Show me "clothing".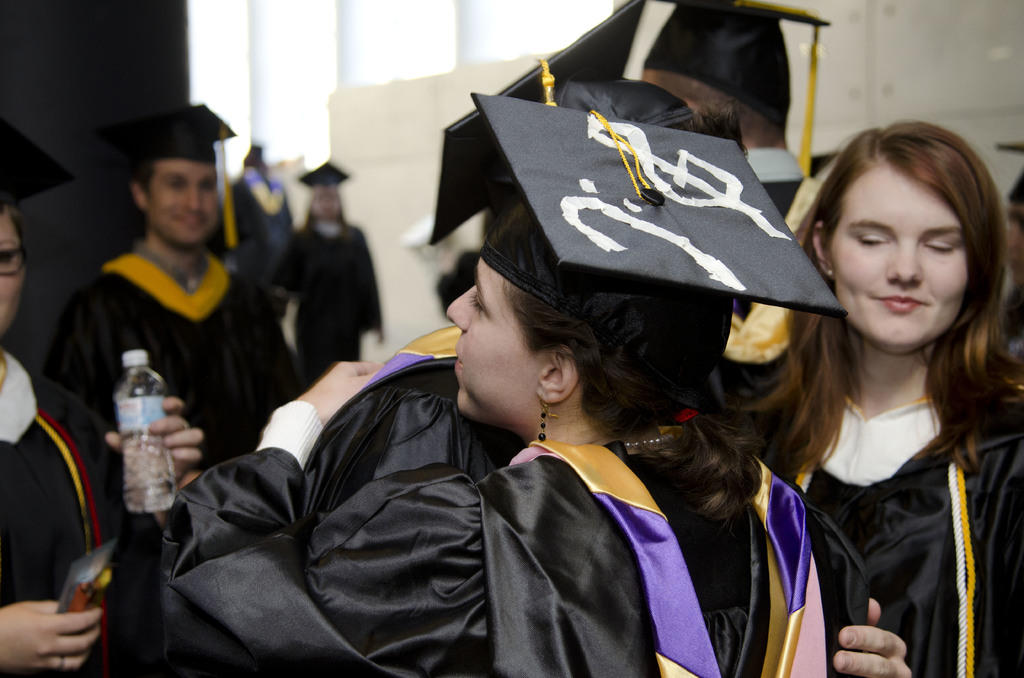
"clothing" is here: {"left": 313, "top": 326, "right": 490, "bottom": 546}.
